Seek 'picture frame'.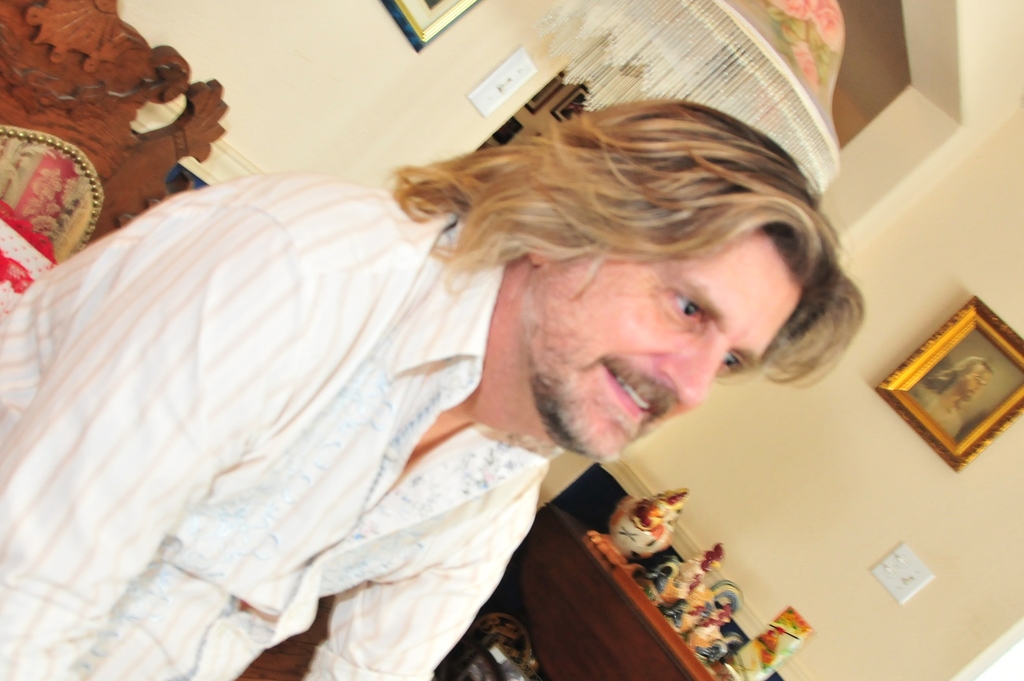
left=884, top=289, right=1018, bottom=455.
